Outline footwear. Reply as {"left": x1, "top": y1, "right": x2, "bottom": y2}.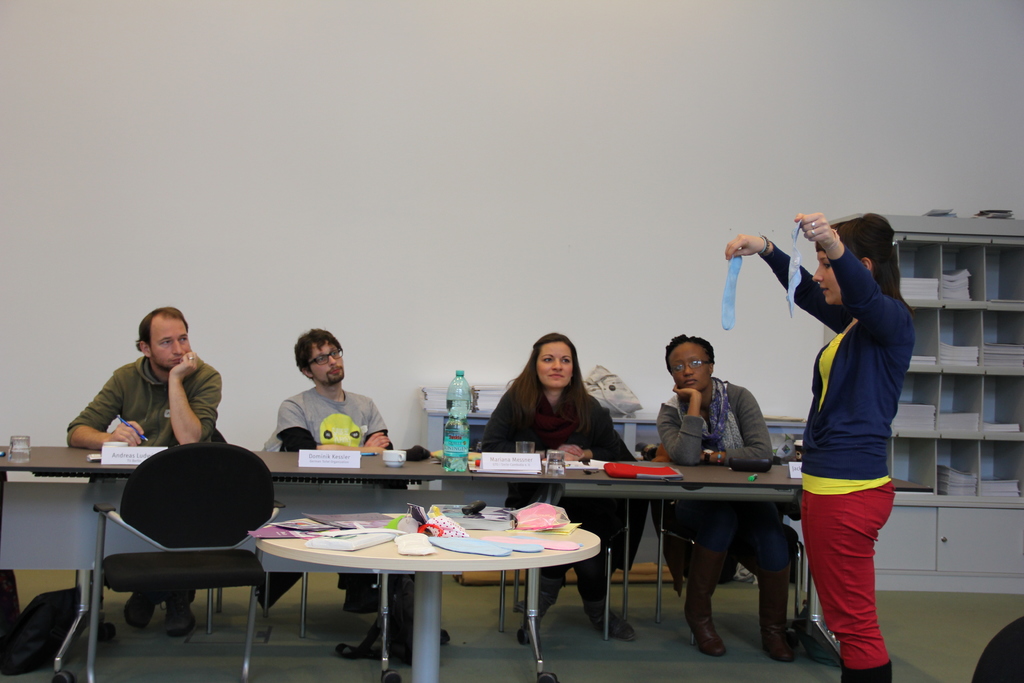
{"left": 168, "top": 595, "right": 200, "bottom": 634}.
